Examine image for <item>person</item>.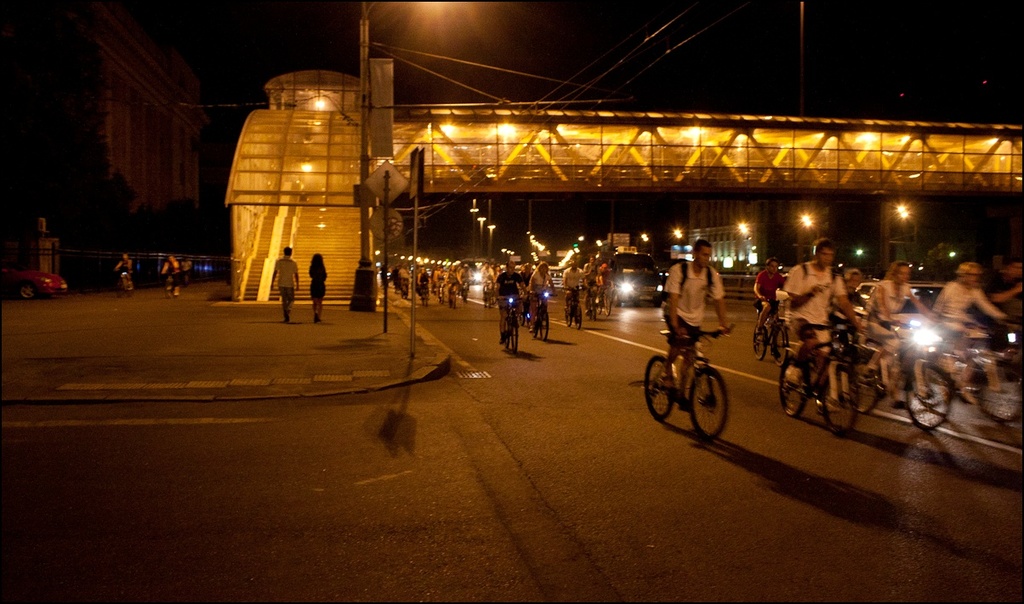
Examination result: [928, 260, 1008, 396].
